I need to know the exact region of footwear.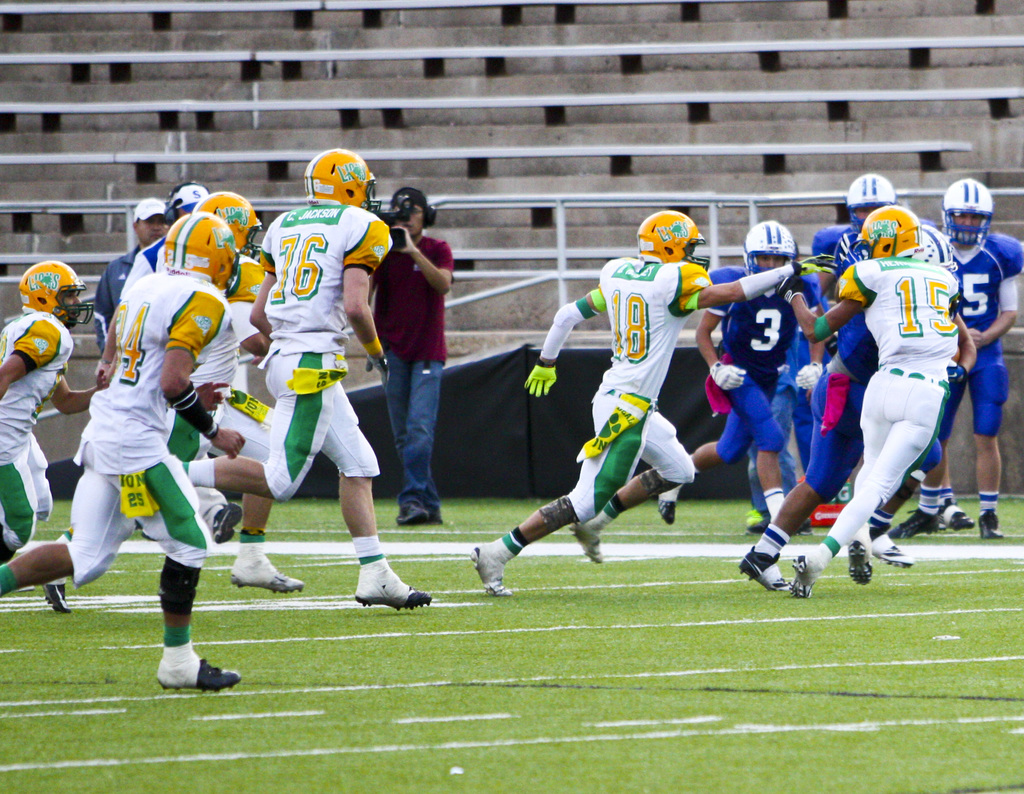
Region: pyautogui.locateOnScreen(942, 501, 975, 533).
